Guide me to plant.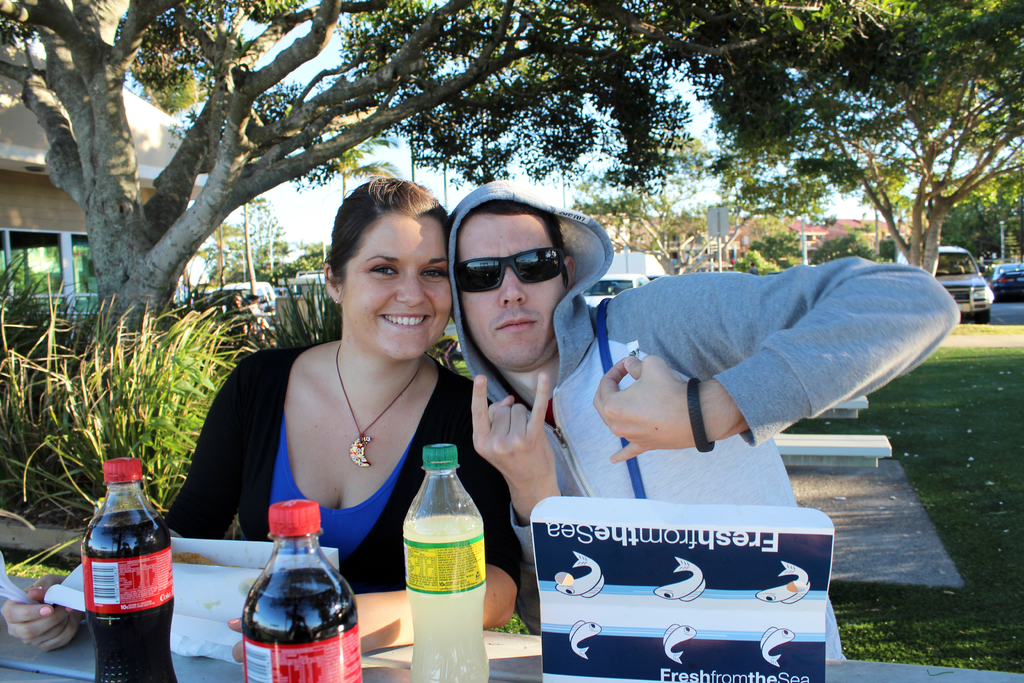
Guidance: [0,249,67,381].
